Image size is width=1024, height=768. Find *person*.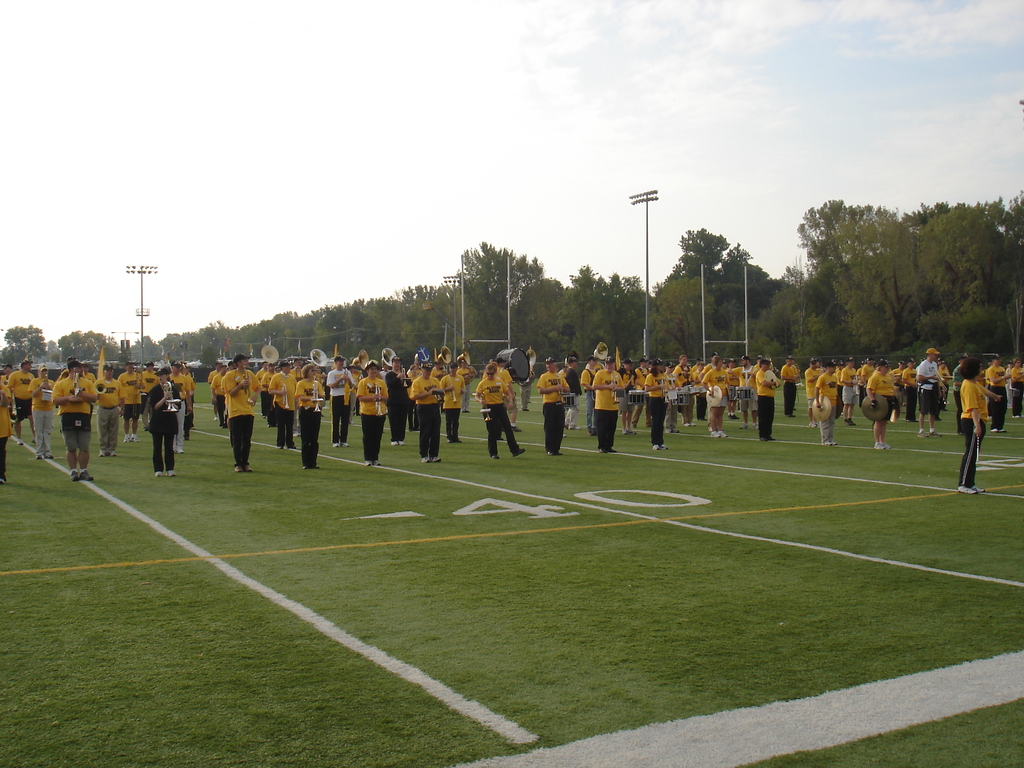
box=[358, 362, 389, 465].
